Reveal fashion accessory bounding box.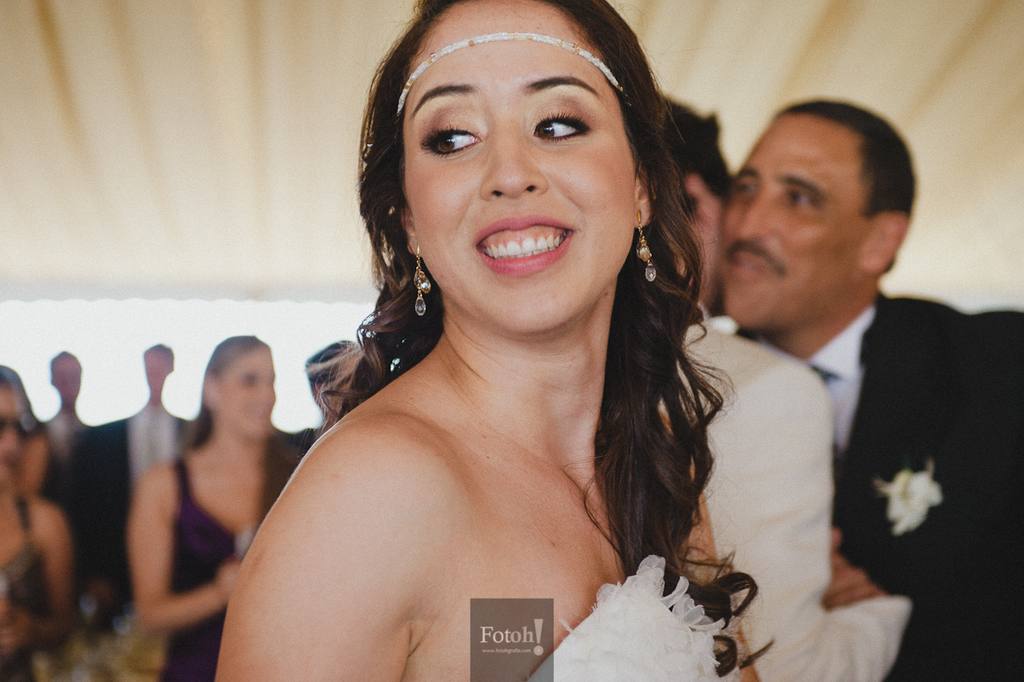
Revealed: pyautogui.locateOnScreen(640, 219, 658, 283).
